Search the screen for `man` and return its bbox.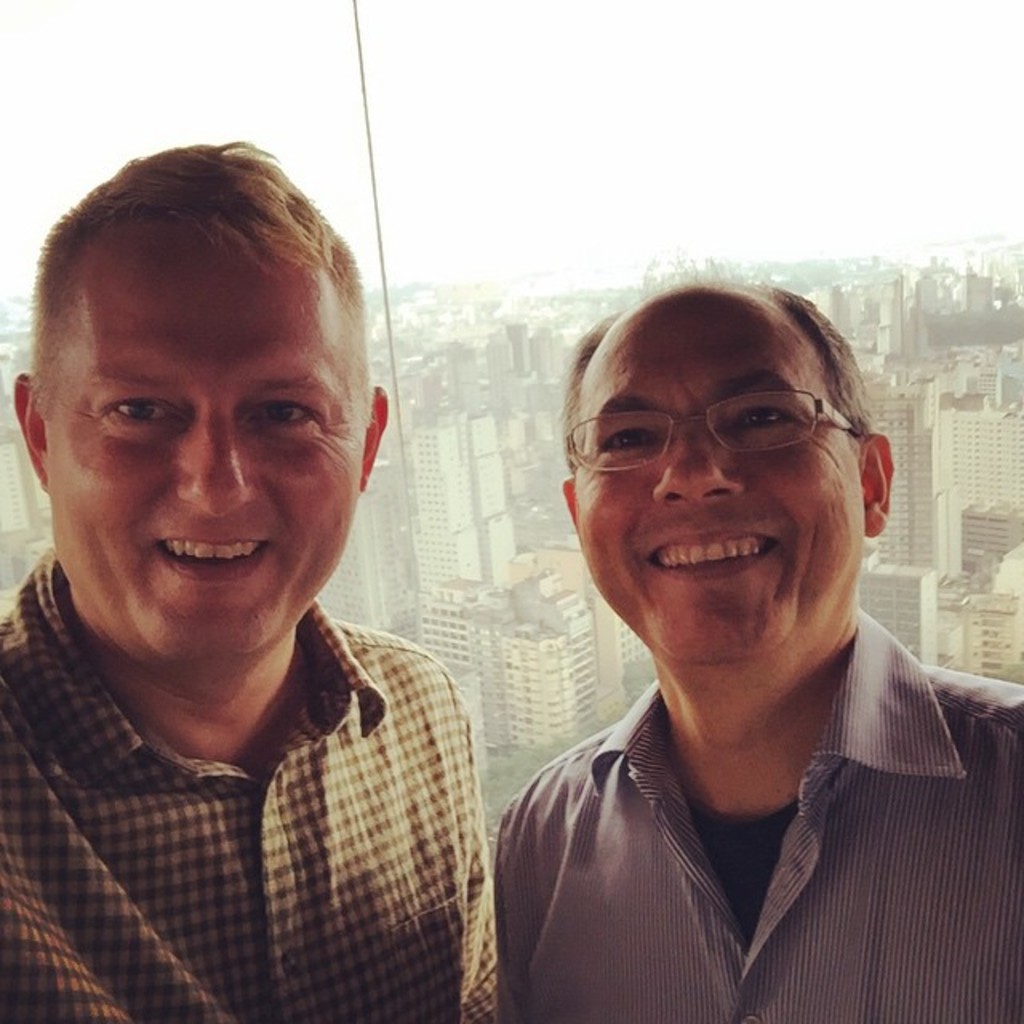
Found: Rect(434, 267, 1011, 1005).
